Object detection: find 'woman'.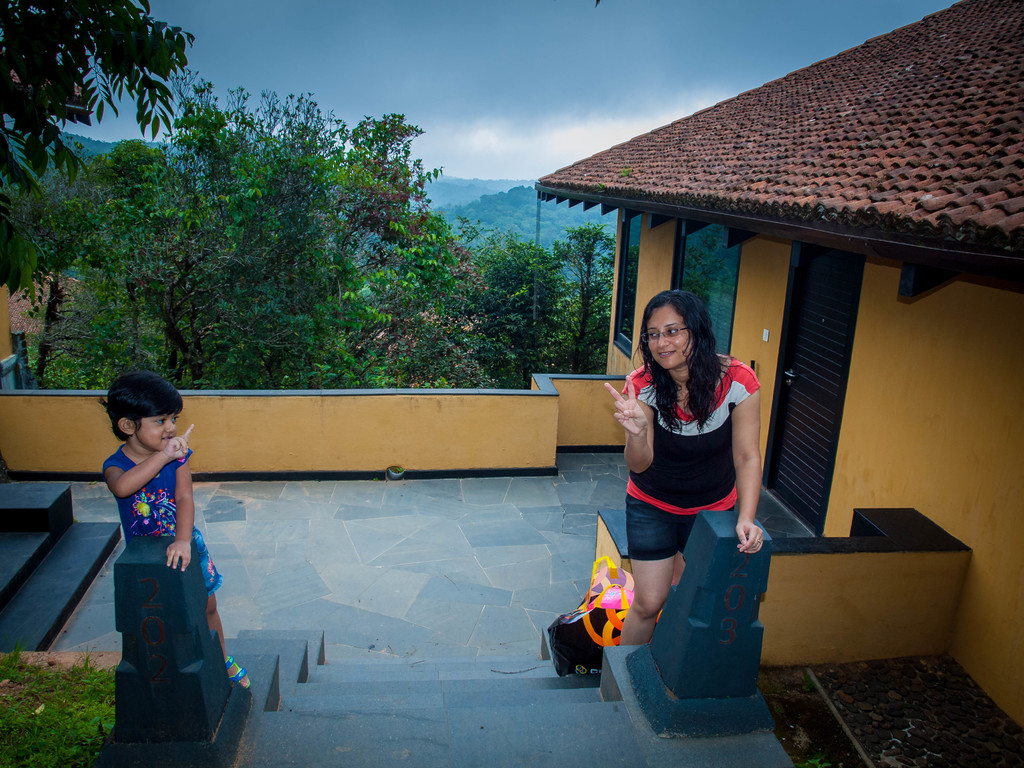
572 291 794 694.
